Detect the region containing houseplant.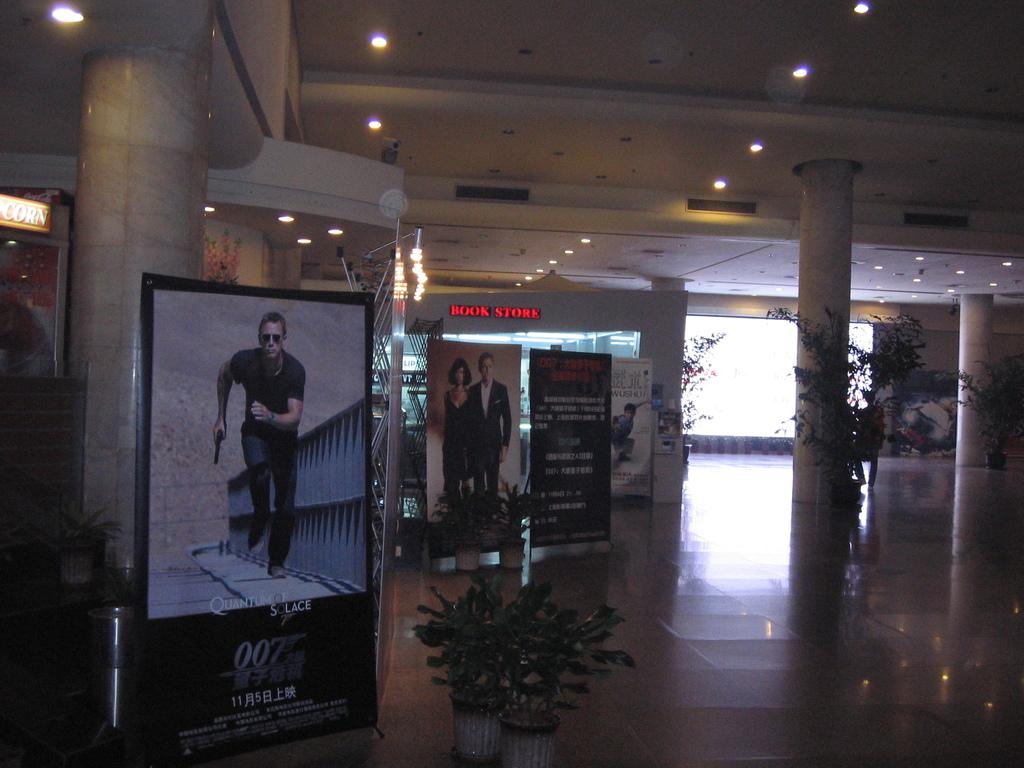
x1=760, y1=302, x2=923, y2=509.
